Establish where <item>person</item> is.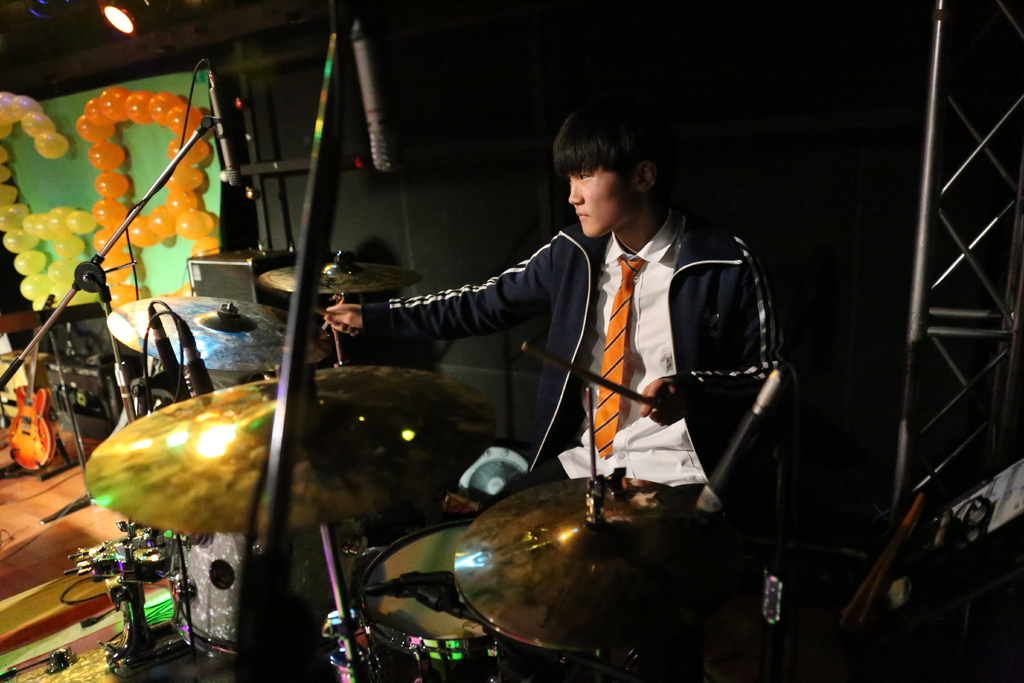
Established at box(325, 103, 799, 682).
